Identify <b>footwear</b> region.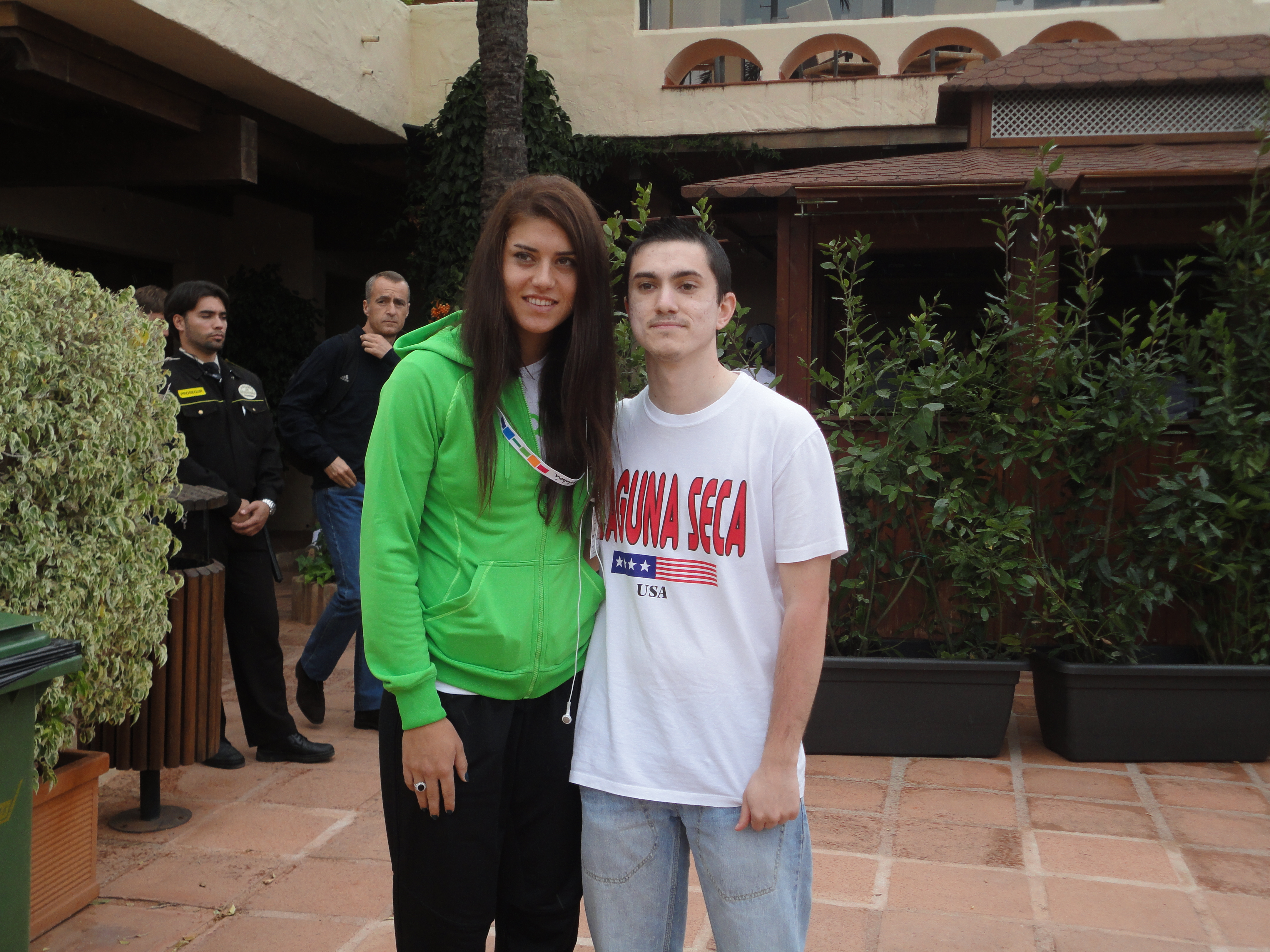
Region: 58/213/72/226.
